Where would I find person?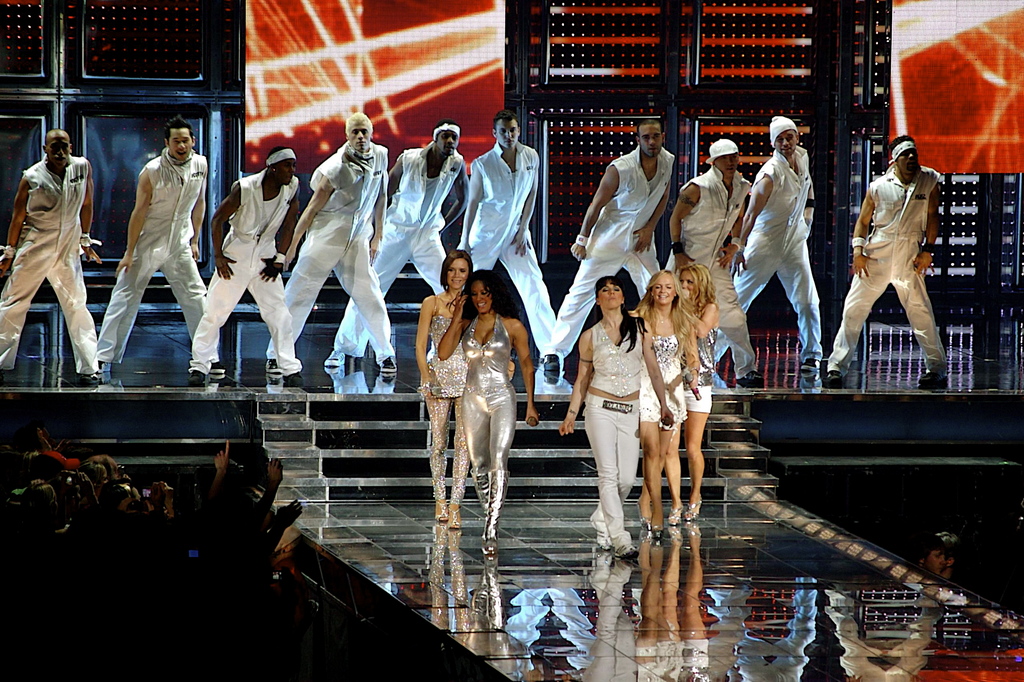
At bbox=[831, 131, 942, 386].
